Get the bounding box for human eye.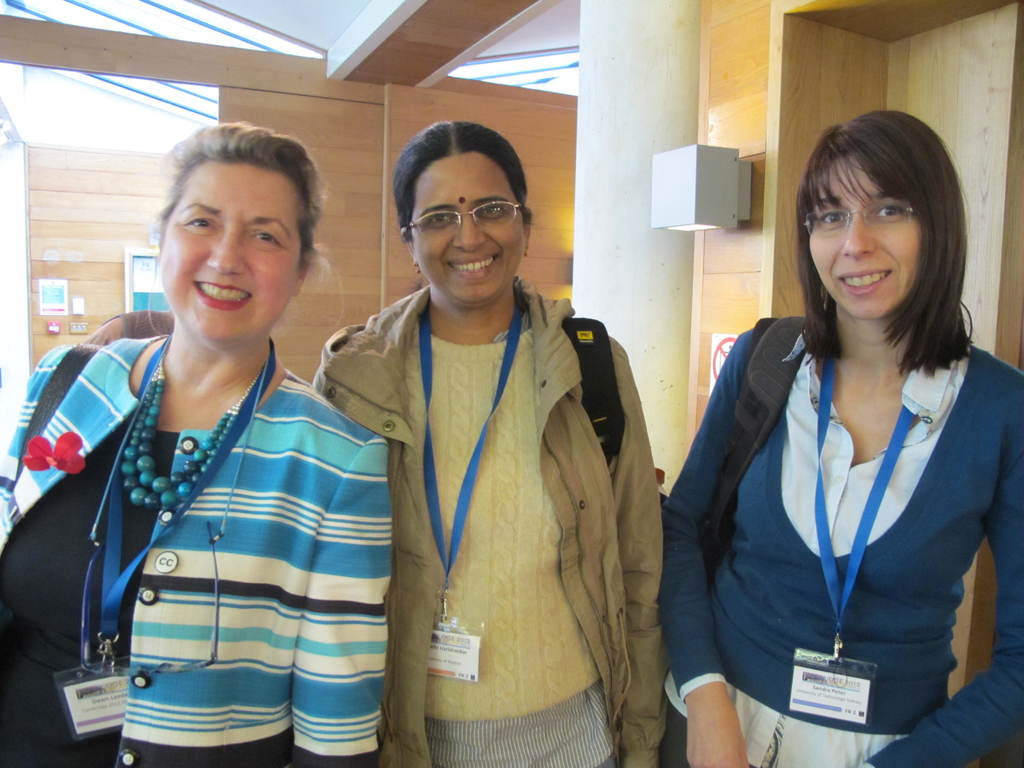
(x1=179, y1=209, x2=221, y2=236).
